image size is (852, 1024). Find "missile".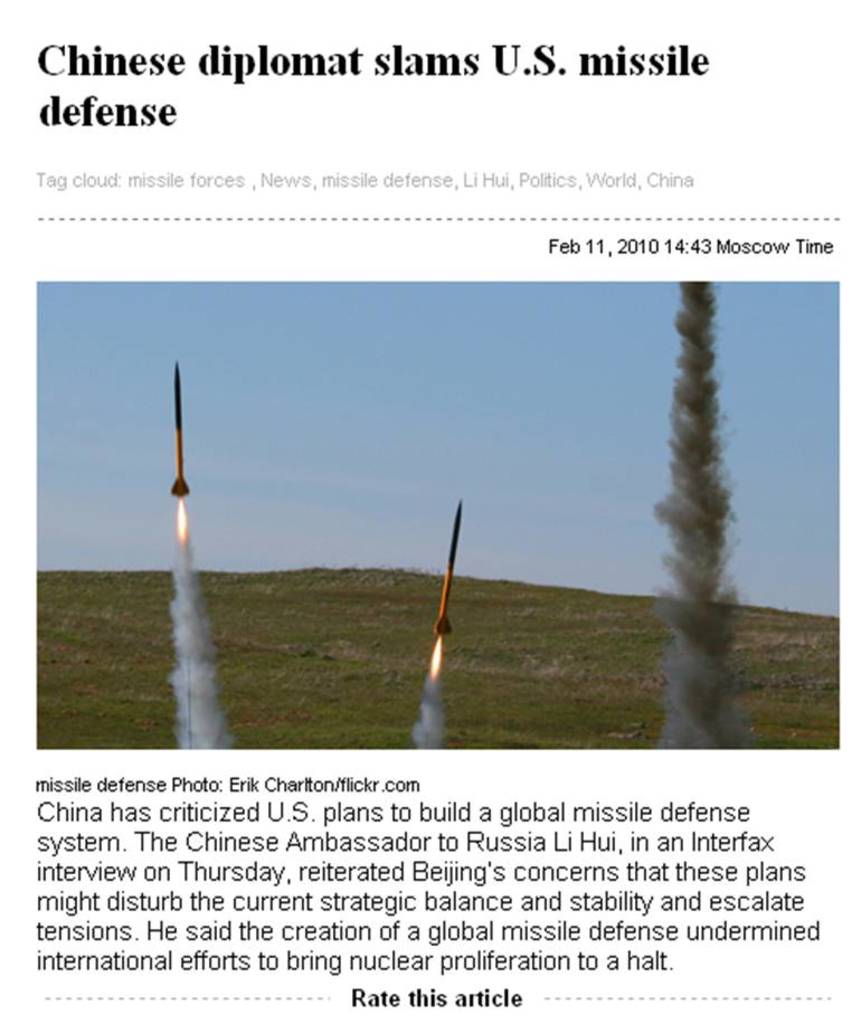
(168, 362, 203, 501).
